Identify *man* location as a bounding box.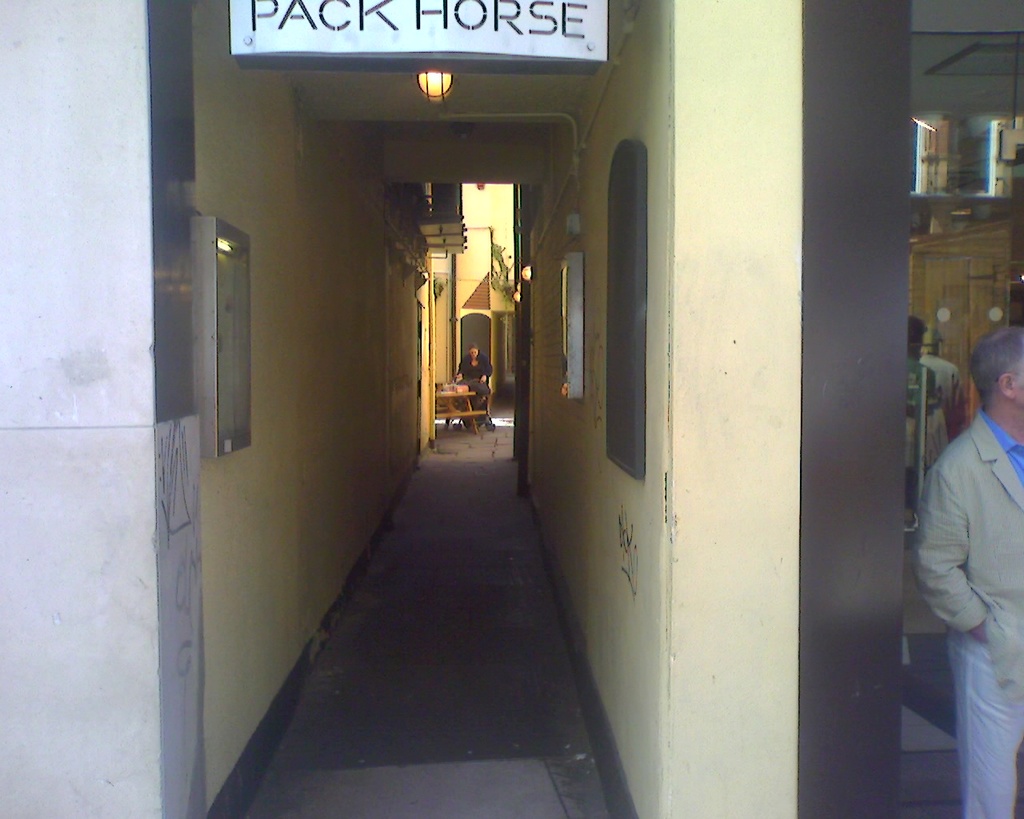
left=894, top=315, right=1022, bottom=760.
